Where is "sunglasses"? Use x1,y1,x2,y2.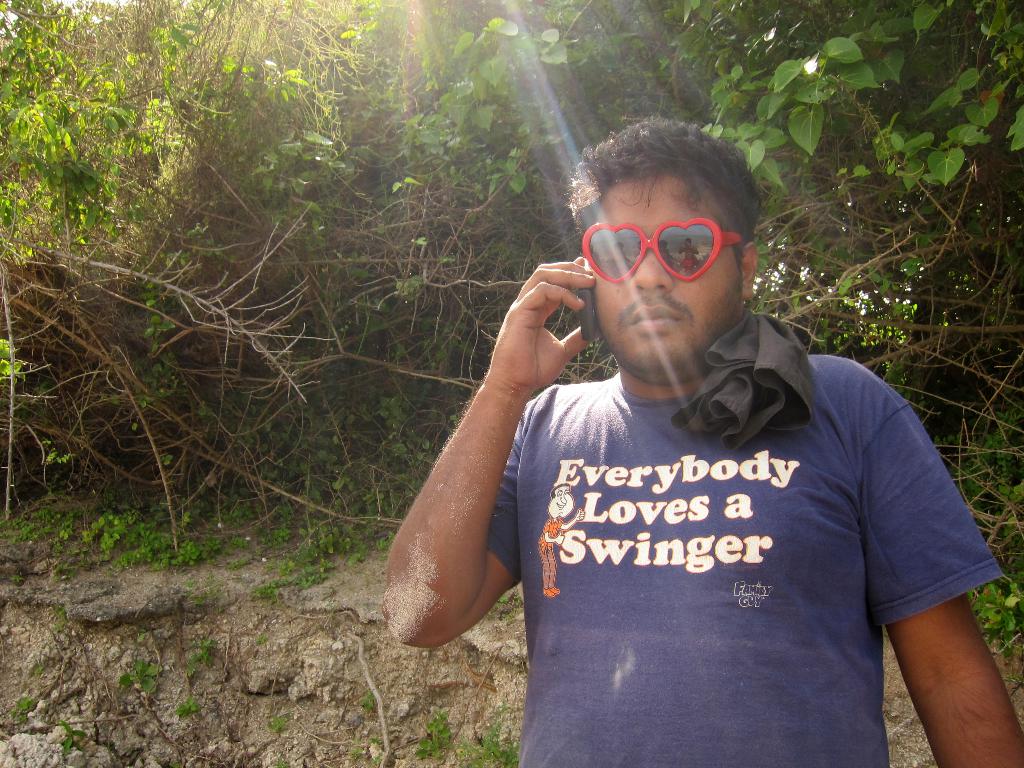
581,219,740,284.
